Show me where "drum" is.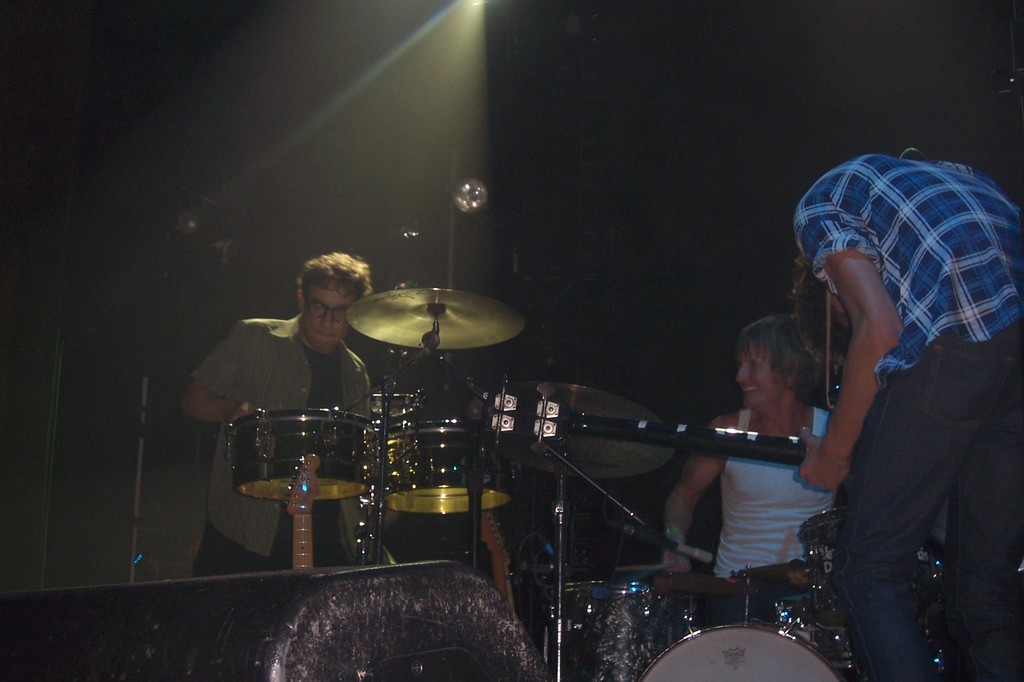
"drum" is at 384/416/515/516.
